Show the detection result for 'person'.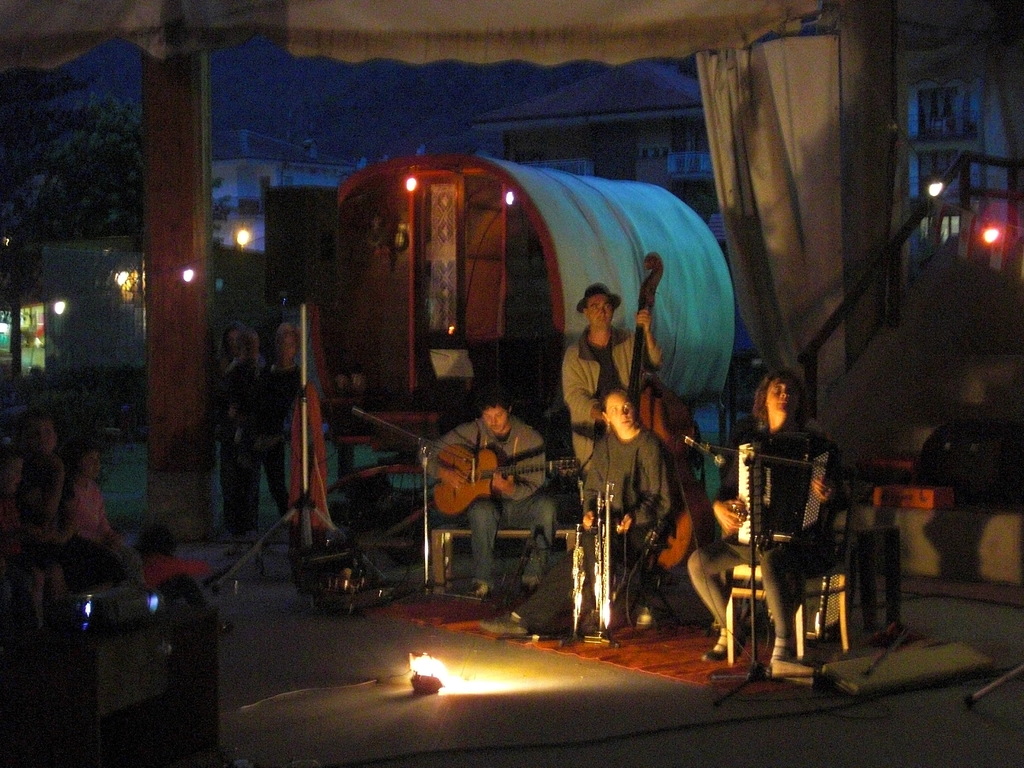
bbox=[212, 308, 243, 378].
